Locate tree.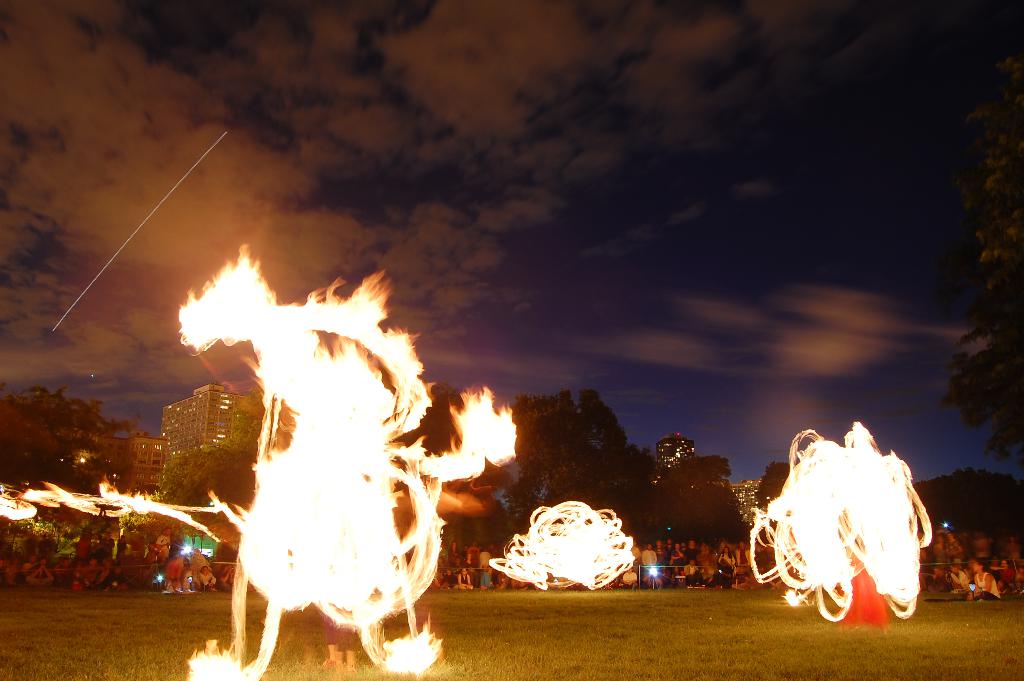
Bounding box: region(0, 381, 152, 502).
